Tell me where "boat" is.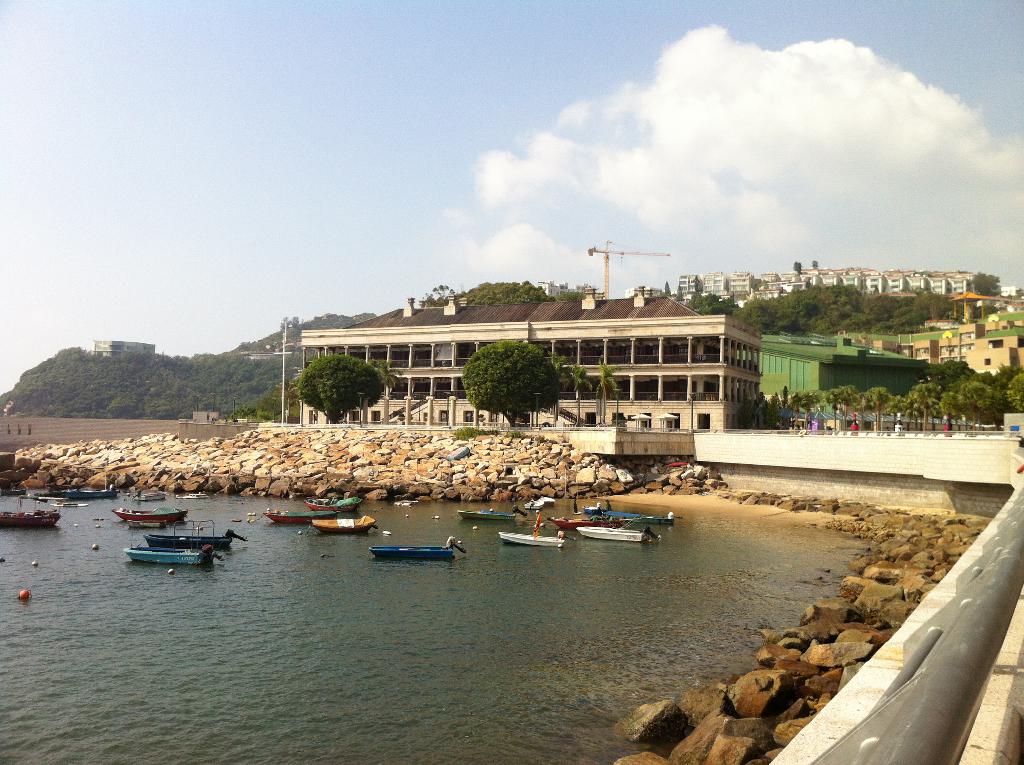
"boat" is at x1=575 y1=524 x2=654 y2=545.
